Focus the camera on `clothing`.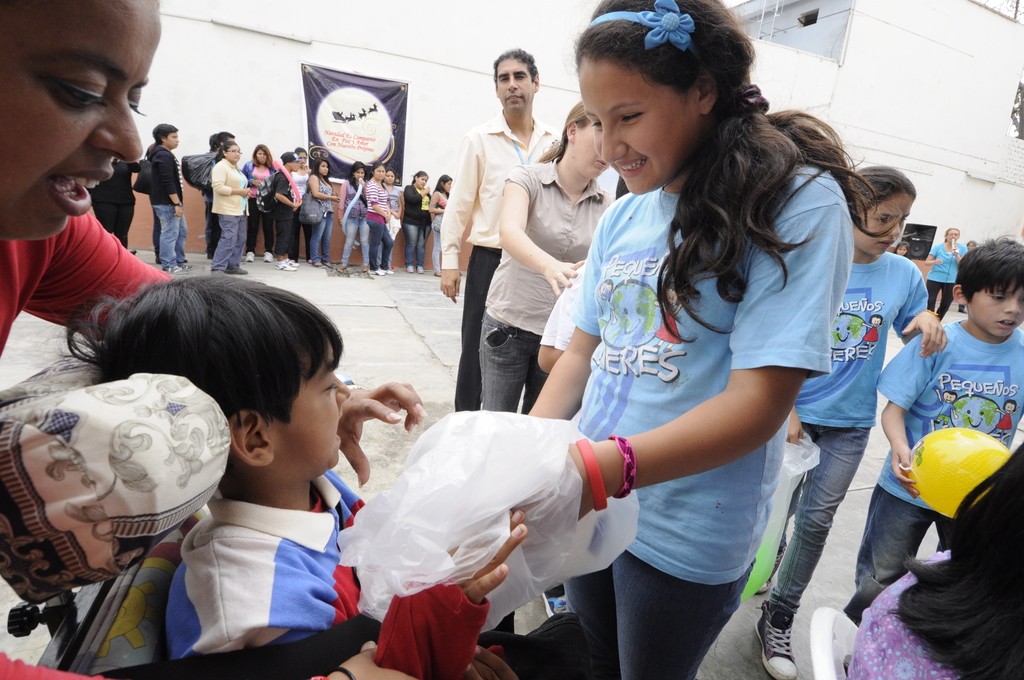
Focus region: region(362, 191, 403, 273).
